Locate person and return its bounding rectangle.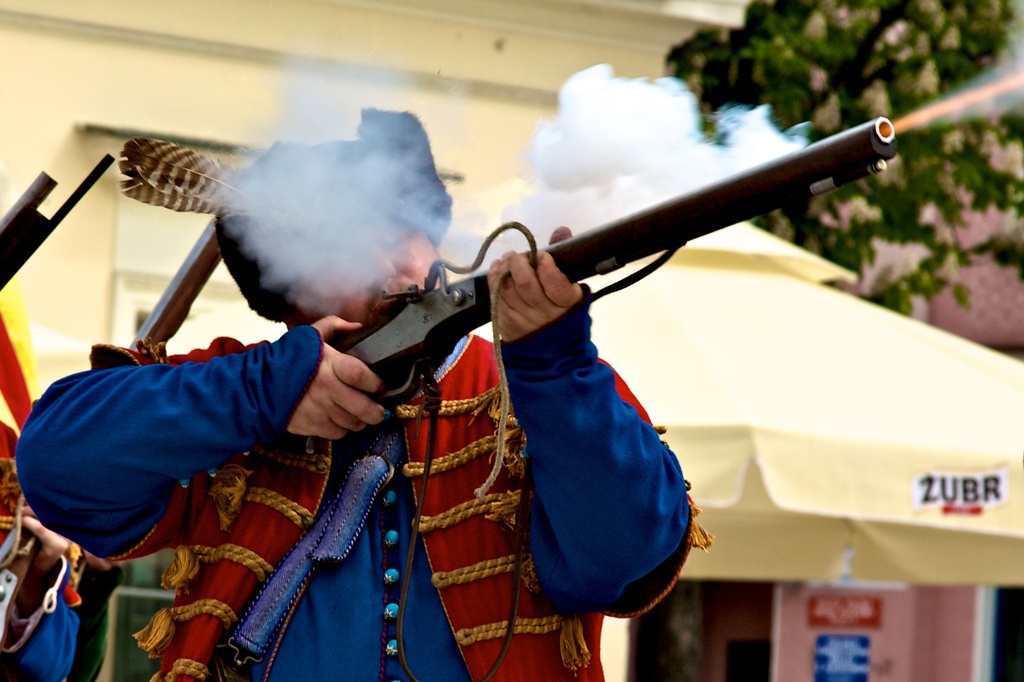
bbox(22, 109, 722, 672).
